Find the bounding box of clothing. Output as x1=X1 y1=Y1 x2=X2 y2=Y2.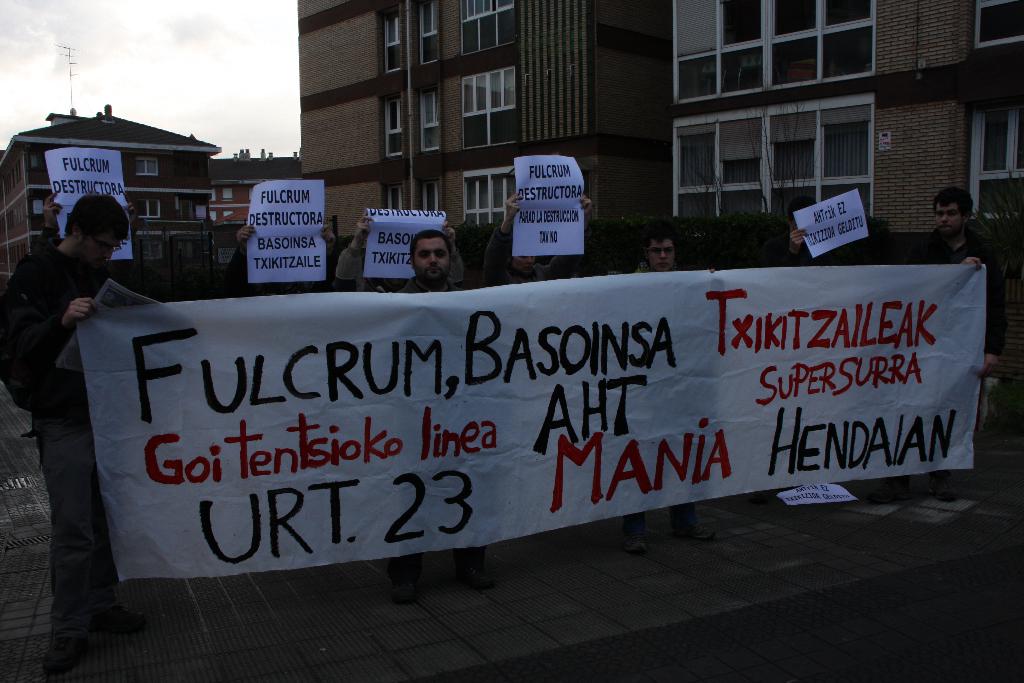
x1=925 y1=220 x2=1011 y2=361.
